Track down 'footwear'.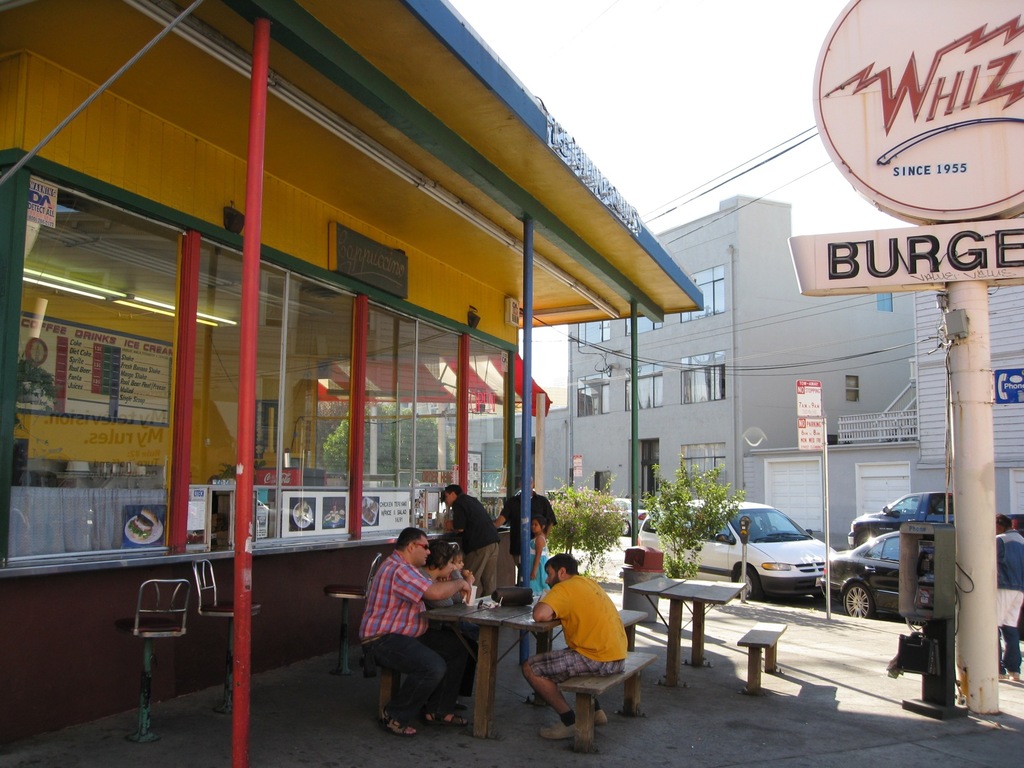
Tracked to [left=542, top=720, right=578, bottom=739].
